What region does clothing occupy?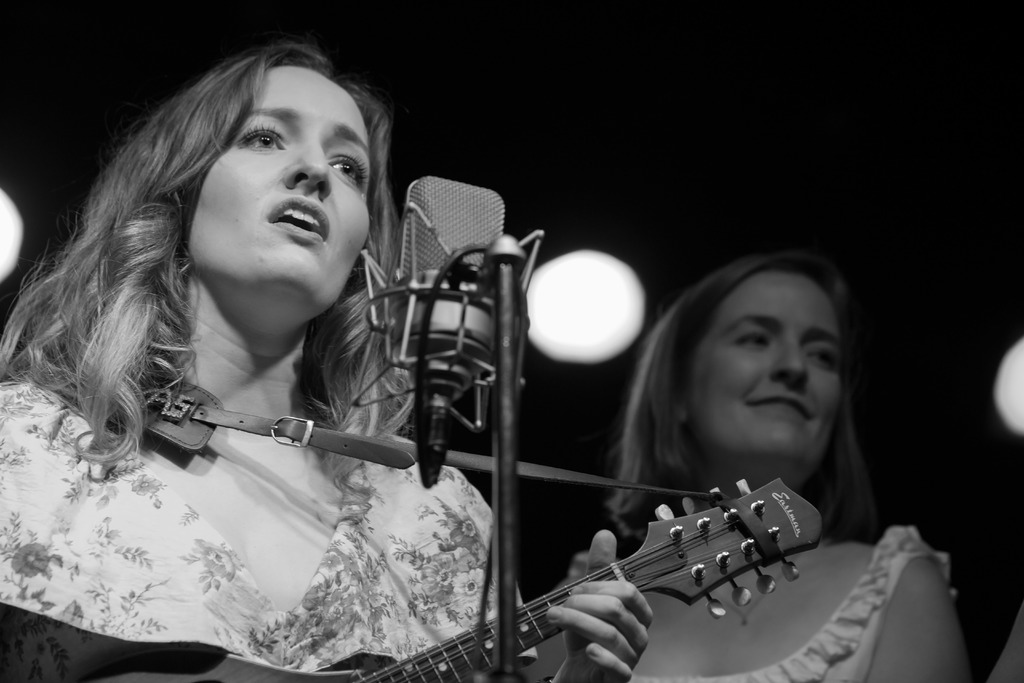
l=0, t=315, r=509, b=654.
